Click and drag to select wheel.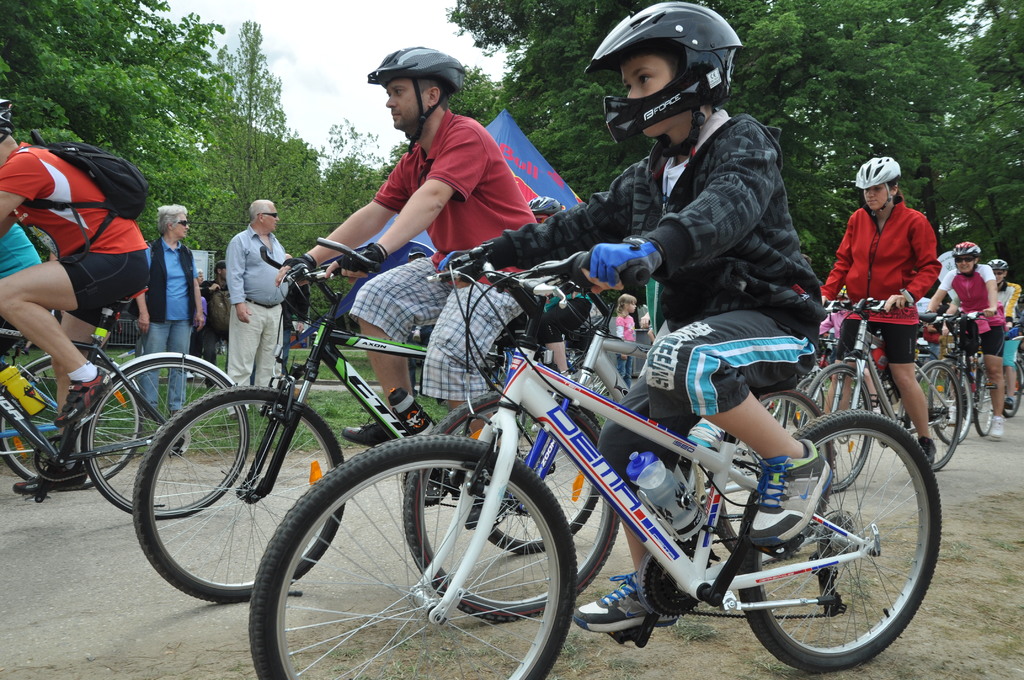
Selection: BBox(907, 361, 963, 473).
